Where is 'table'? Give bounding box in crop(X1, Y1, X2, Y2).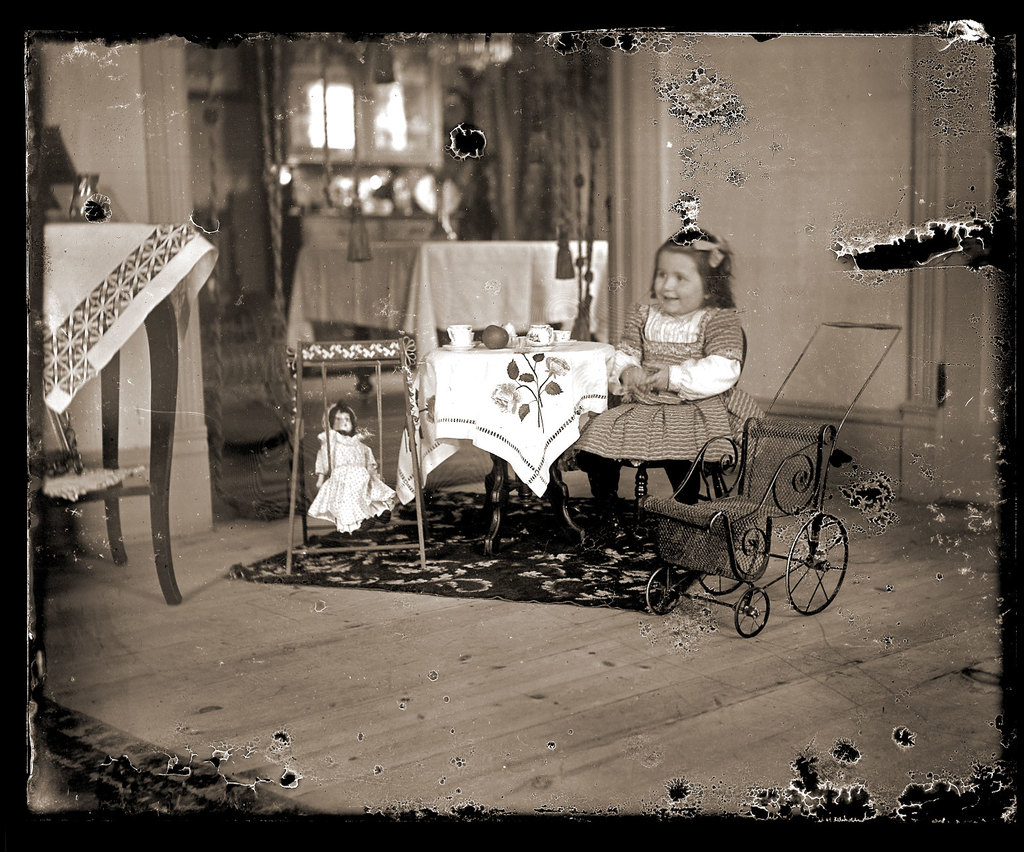
crop(406, 323, 635, 533).
